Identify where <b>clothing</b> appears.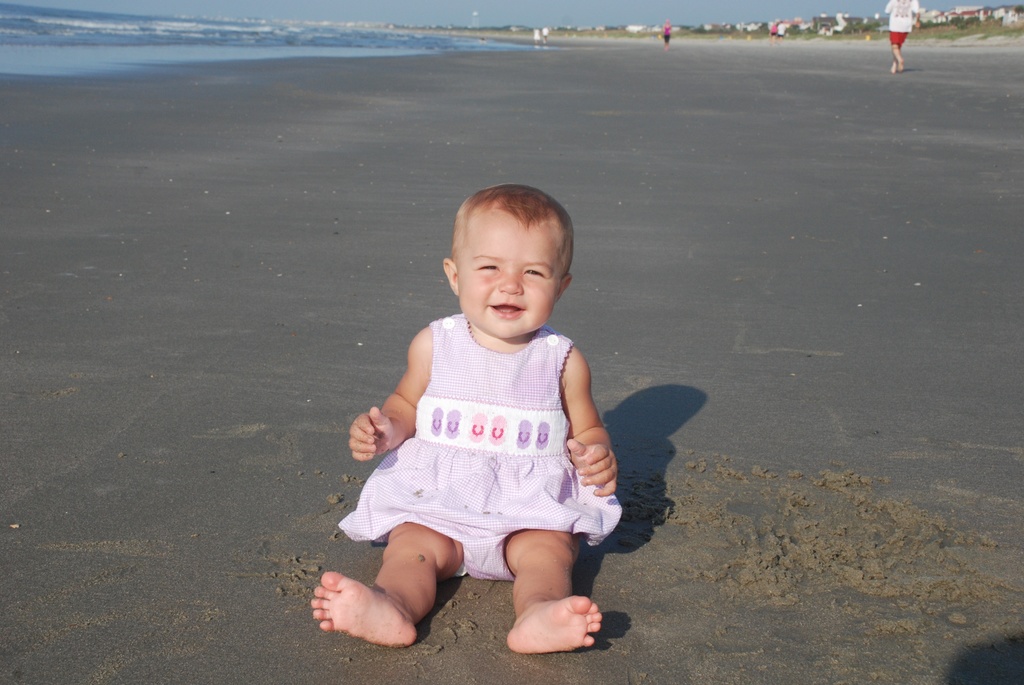
Appears at {"left": 535, "top": 30, "right": 538, "bottom": 38}.
